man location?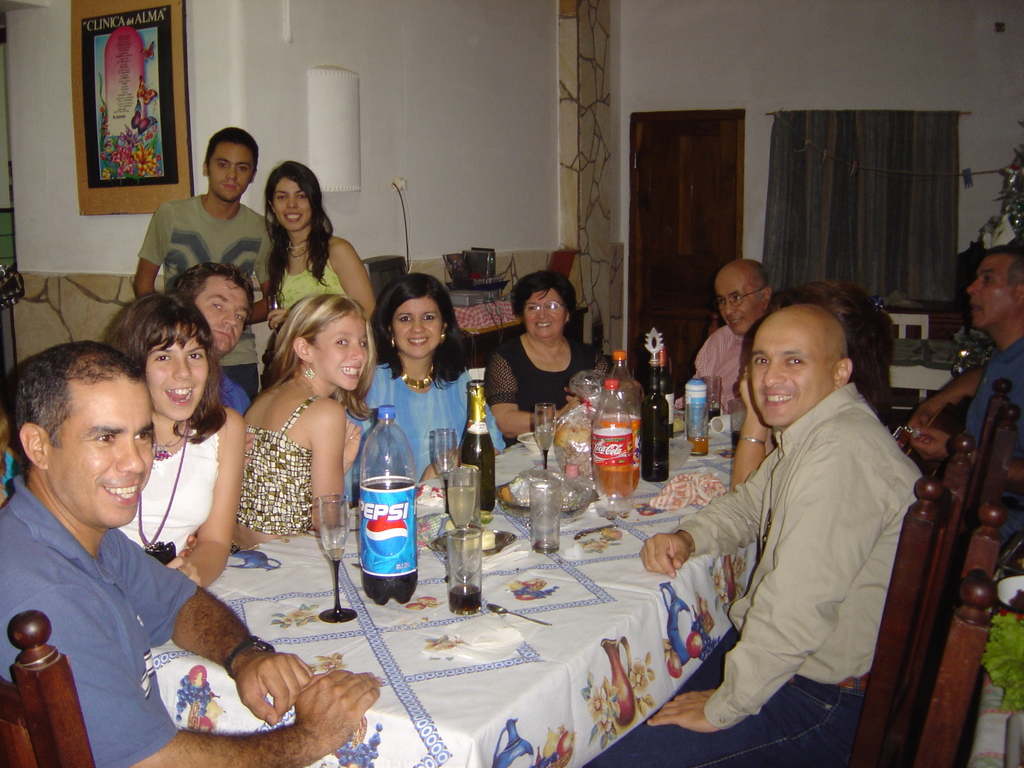
locate(0, 337, 388, 767)
